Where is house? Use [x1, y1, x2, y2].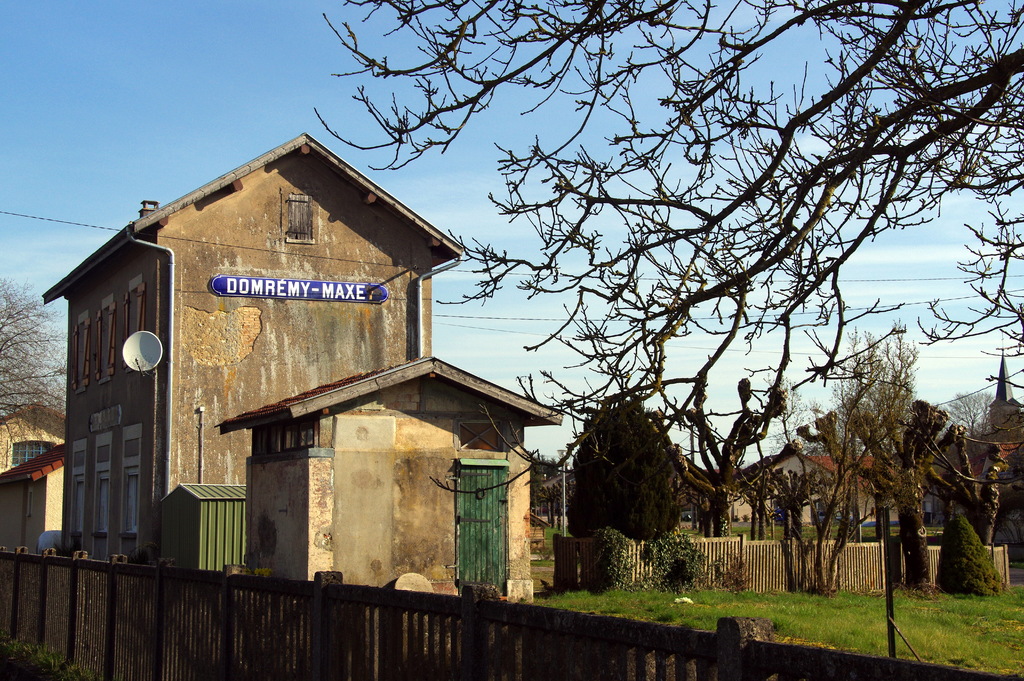
[40, 136, 566, 680].
